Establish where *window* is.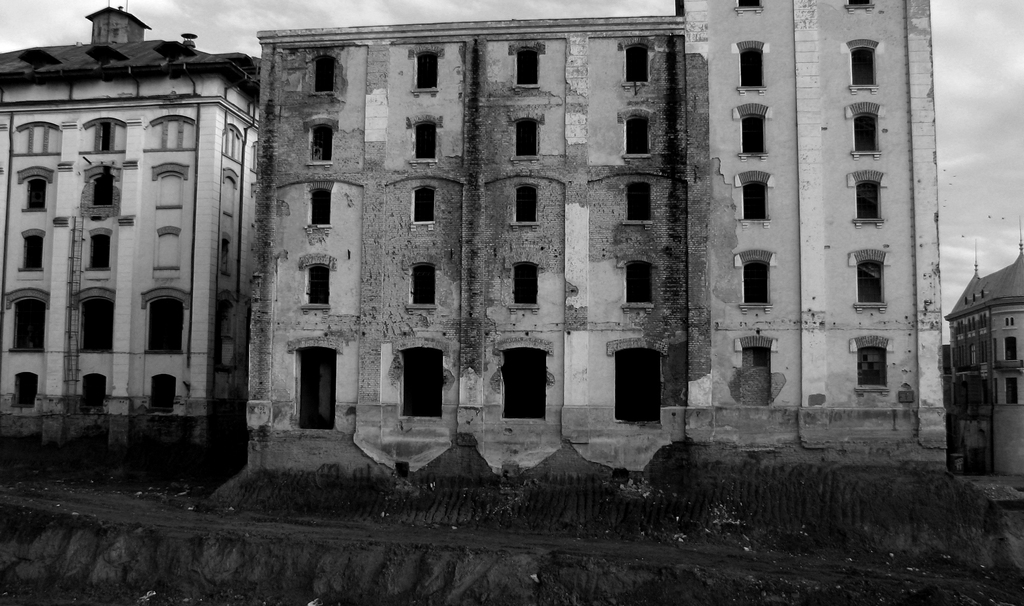
Established at {"x1": 500, "y1": 350, "x2": 544, "y2": 422}.
